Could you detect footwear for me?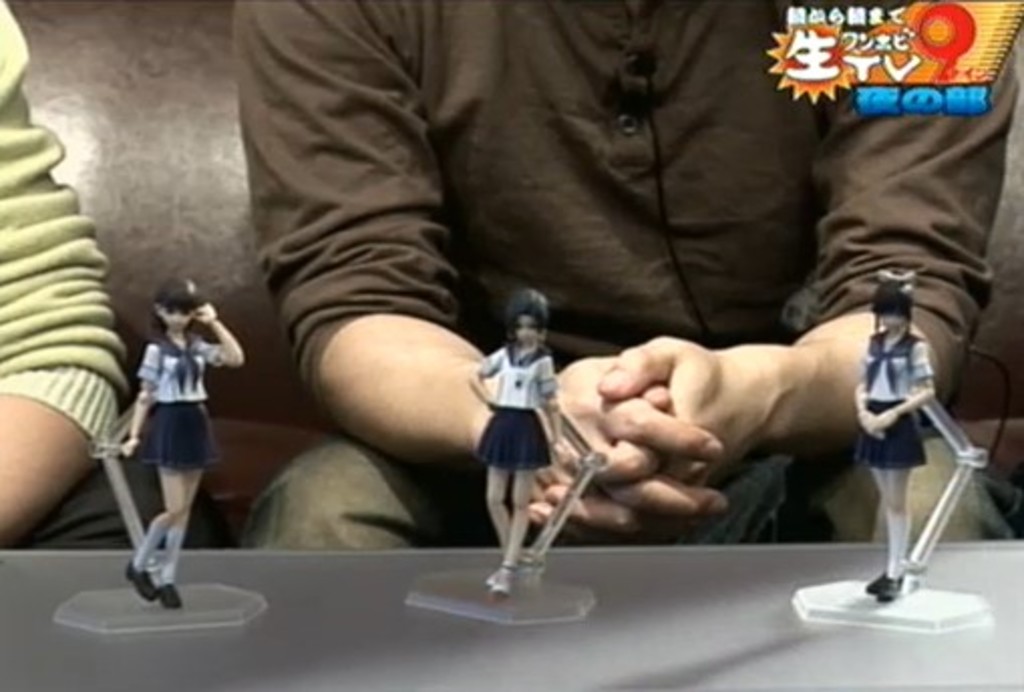
Detection result: detection(491, 565, 509, 587).
